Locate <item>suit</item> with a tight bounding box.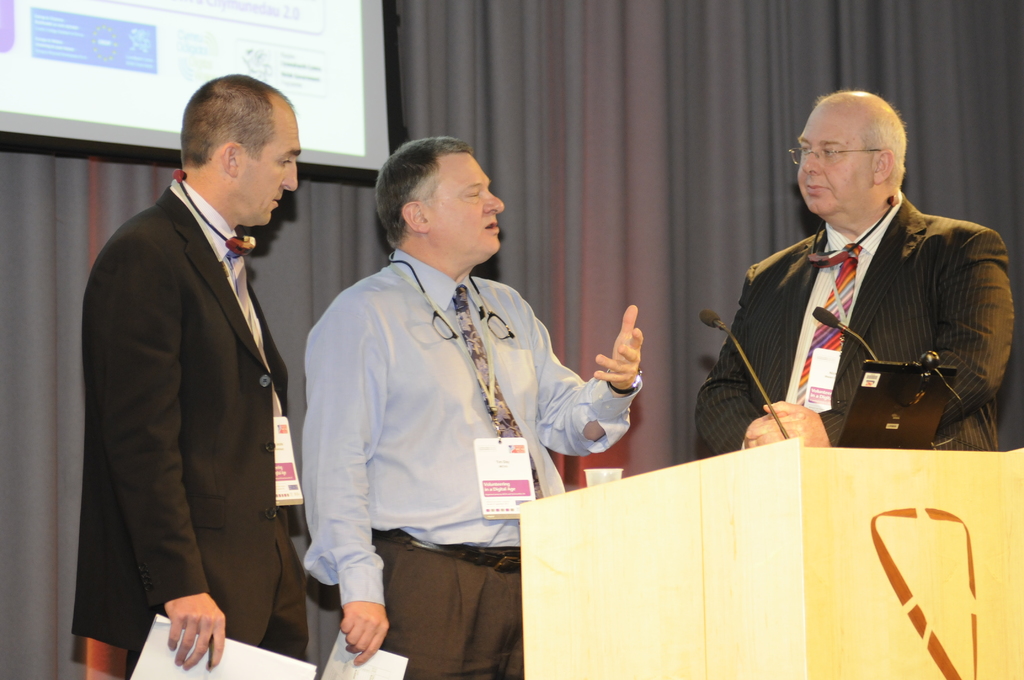
detection(691, 180, 1016, 453).
